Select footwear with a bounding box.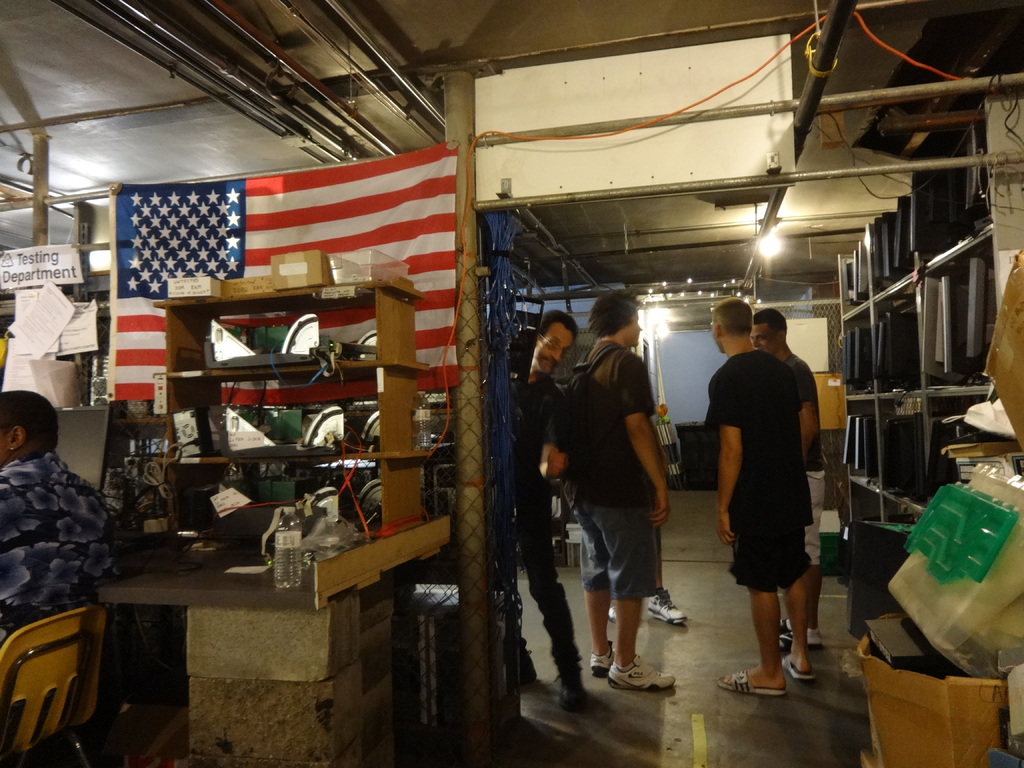
box(588, 646, 618, 680).
